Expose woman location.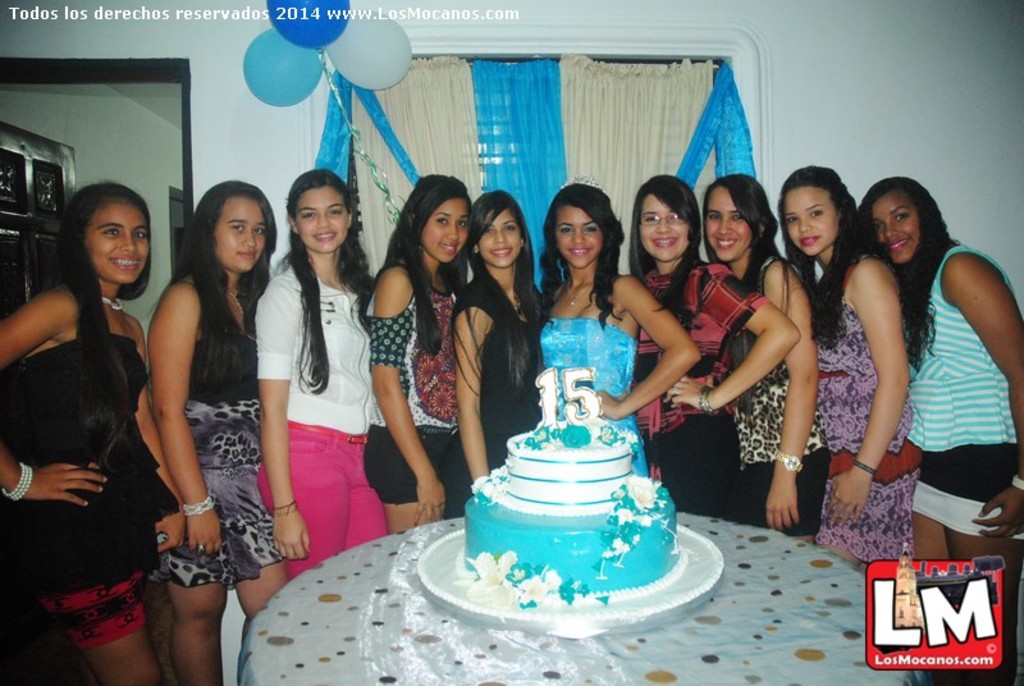
Exposed at x1=850 y1=151 x2=1016 y2=559.
